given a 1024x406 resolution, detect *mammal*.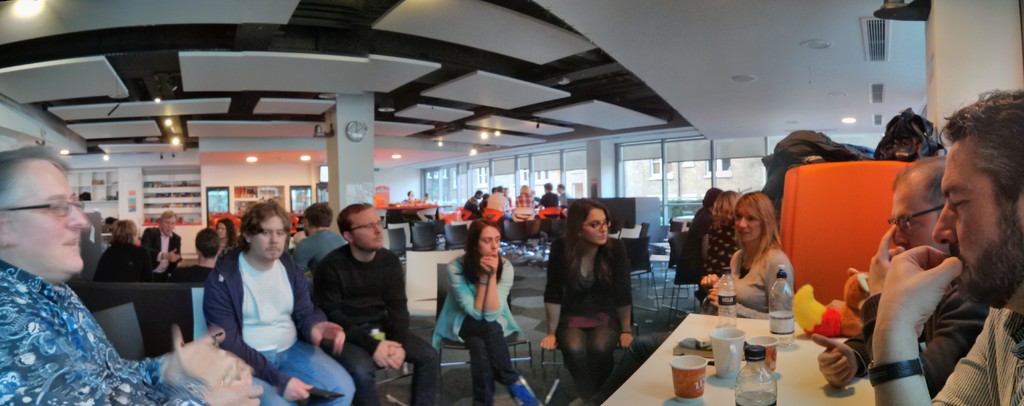
216/218/237/258.
